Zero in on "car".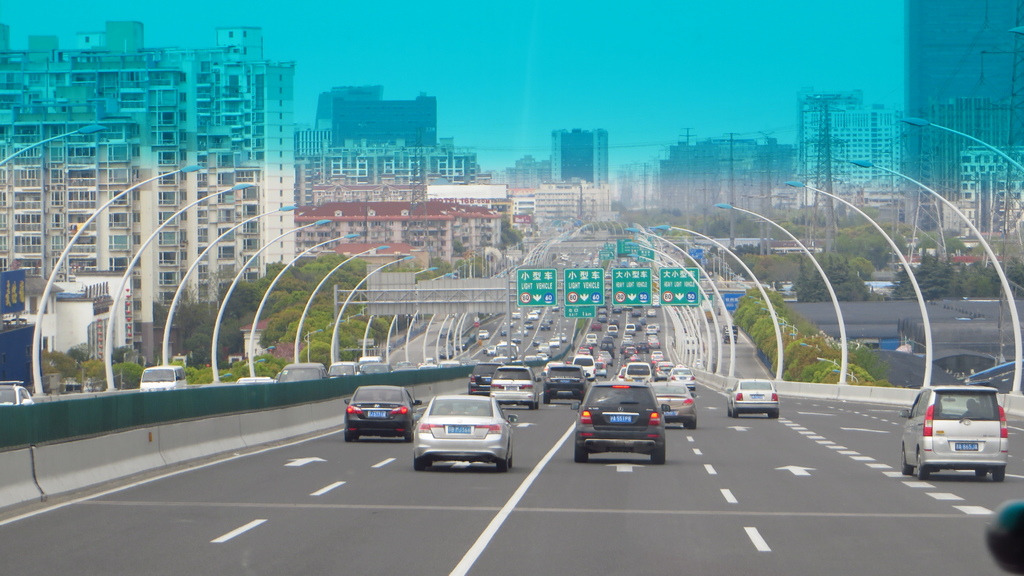
Zeroed in: [left=469, top=364, right=495, bottom=396].
